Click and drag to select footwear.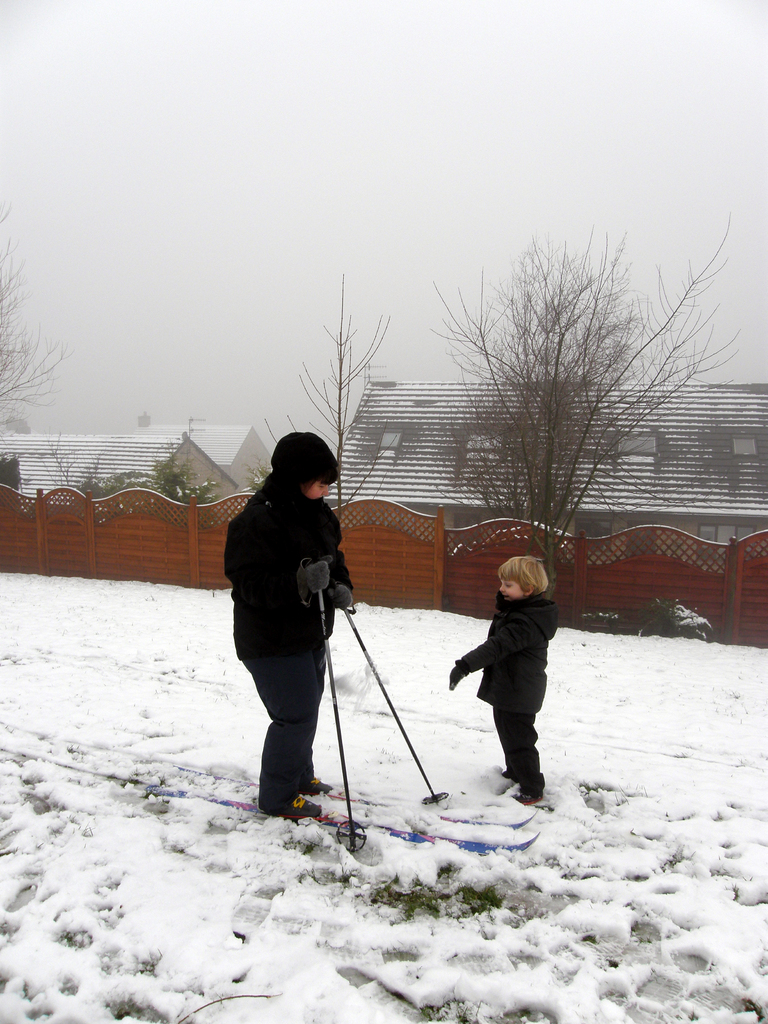
Selection: (268,792,319,817).
